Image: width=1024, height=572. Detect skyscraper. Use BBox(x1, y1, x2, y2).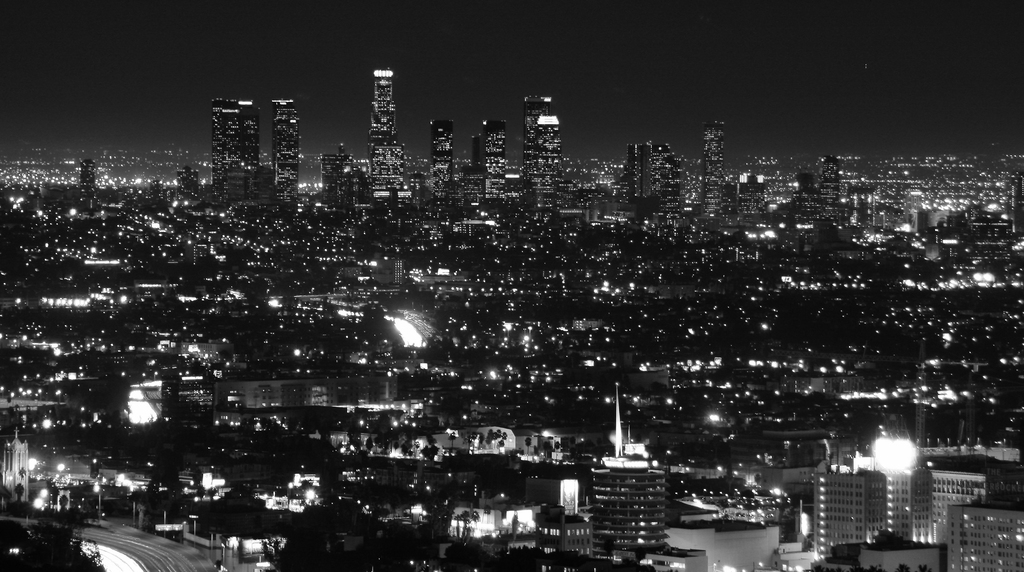
BBox(420, 120, 465, 173).
